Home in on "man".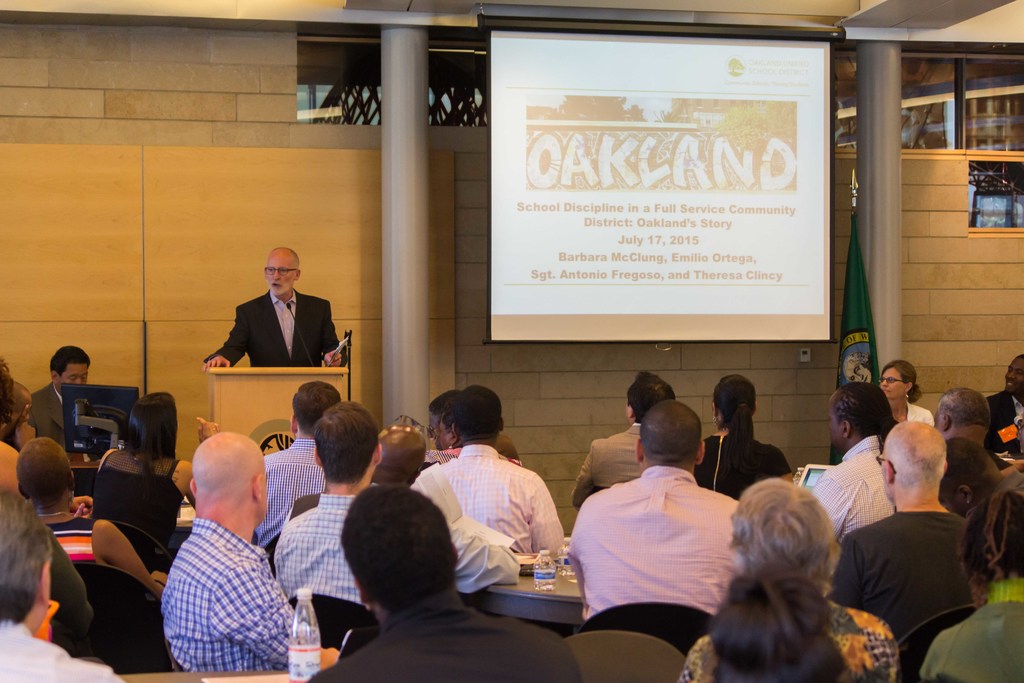
Homed in at region(407, 388, 563, 560).
